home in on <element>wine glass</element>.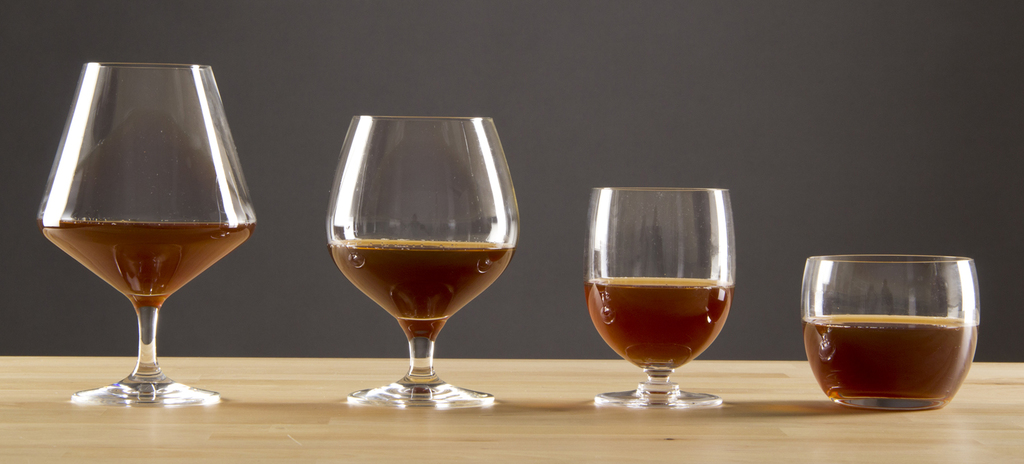
Homed in at region(800, 253, 976, 414).
